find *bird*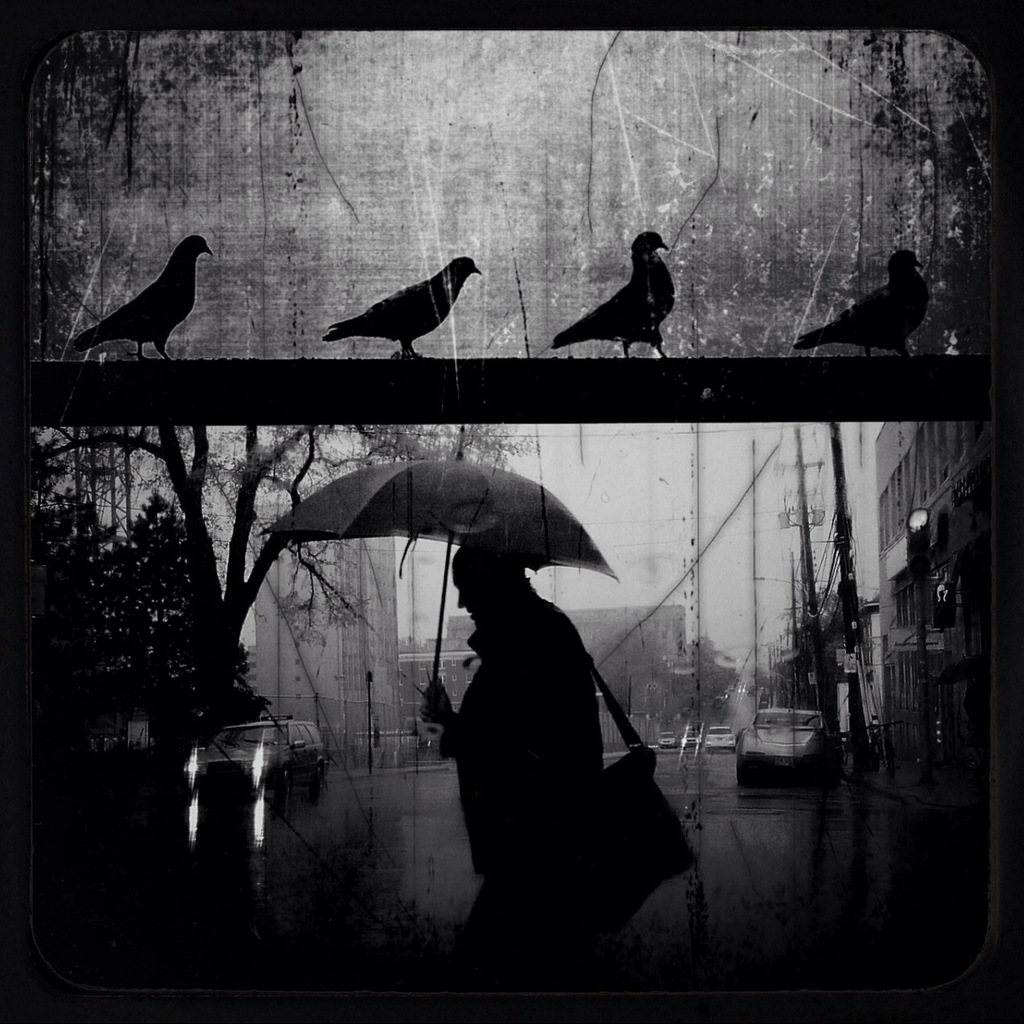
[x1=790, y1=246, x2=932, y2=358]
